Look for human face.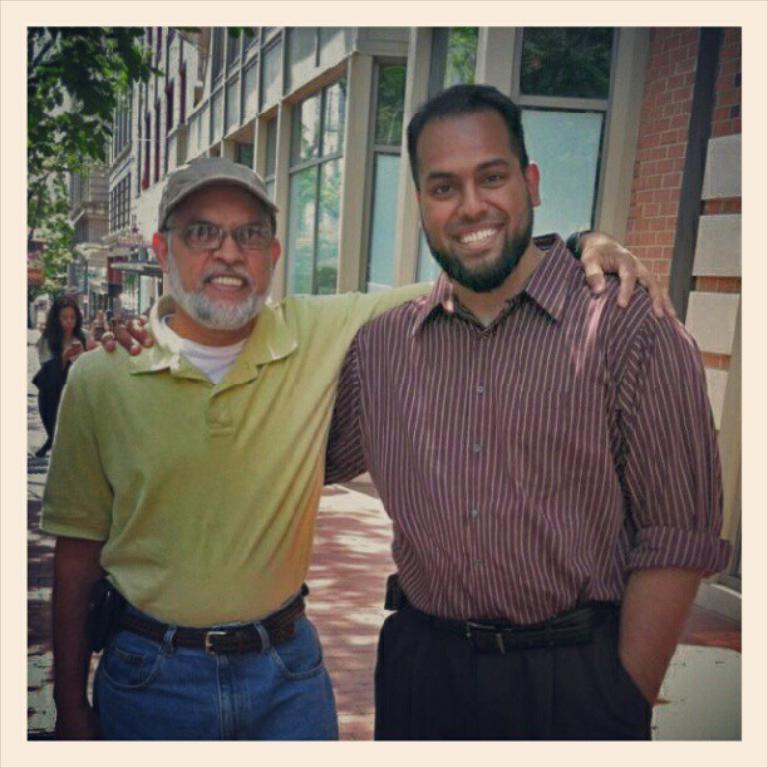
Found: {"left": 166, "top": 188, "right": 274, "bottom": 325}.
